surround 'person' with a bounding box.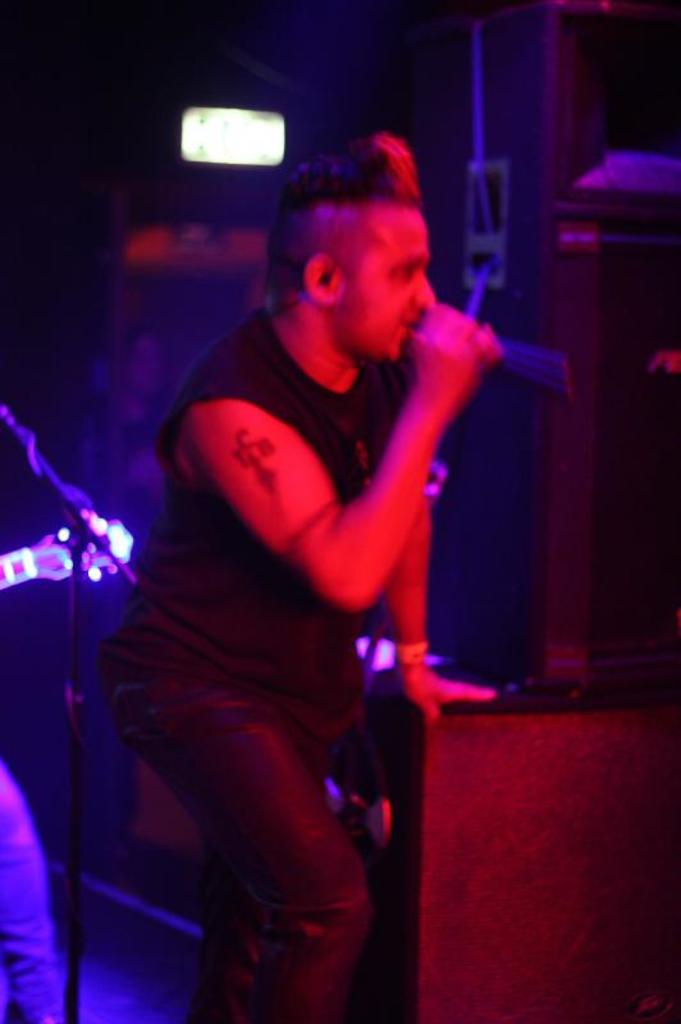
(100, 125, 506, 1023).
